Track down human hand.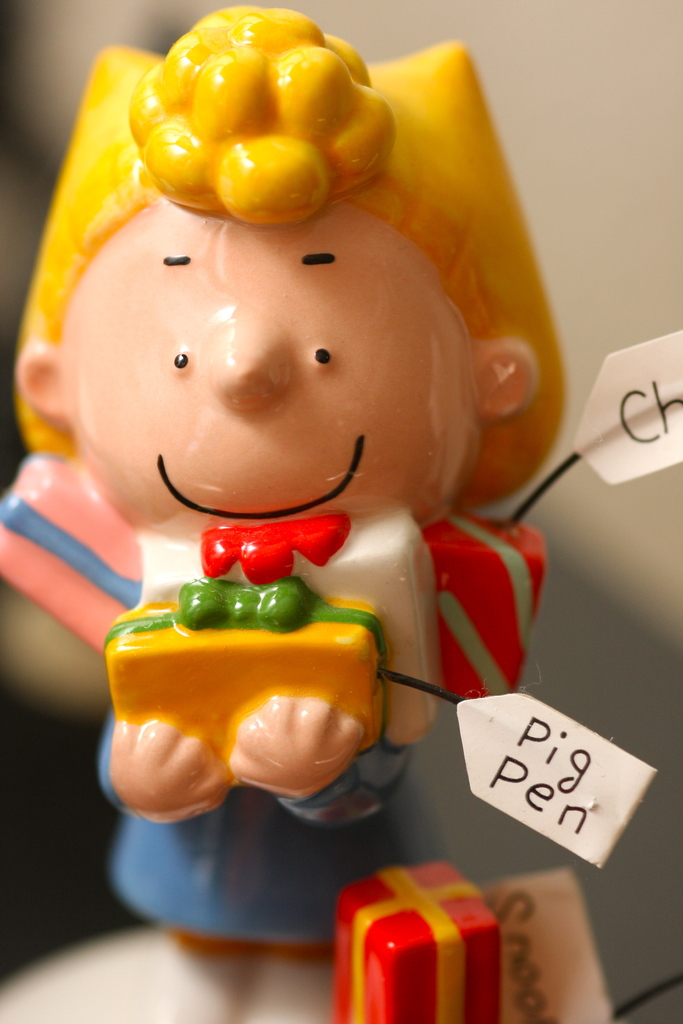
Tracked to <box>222,691,363,803</box>.
